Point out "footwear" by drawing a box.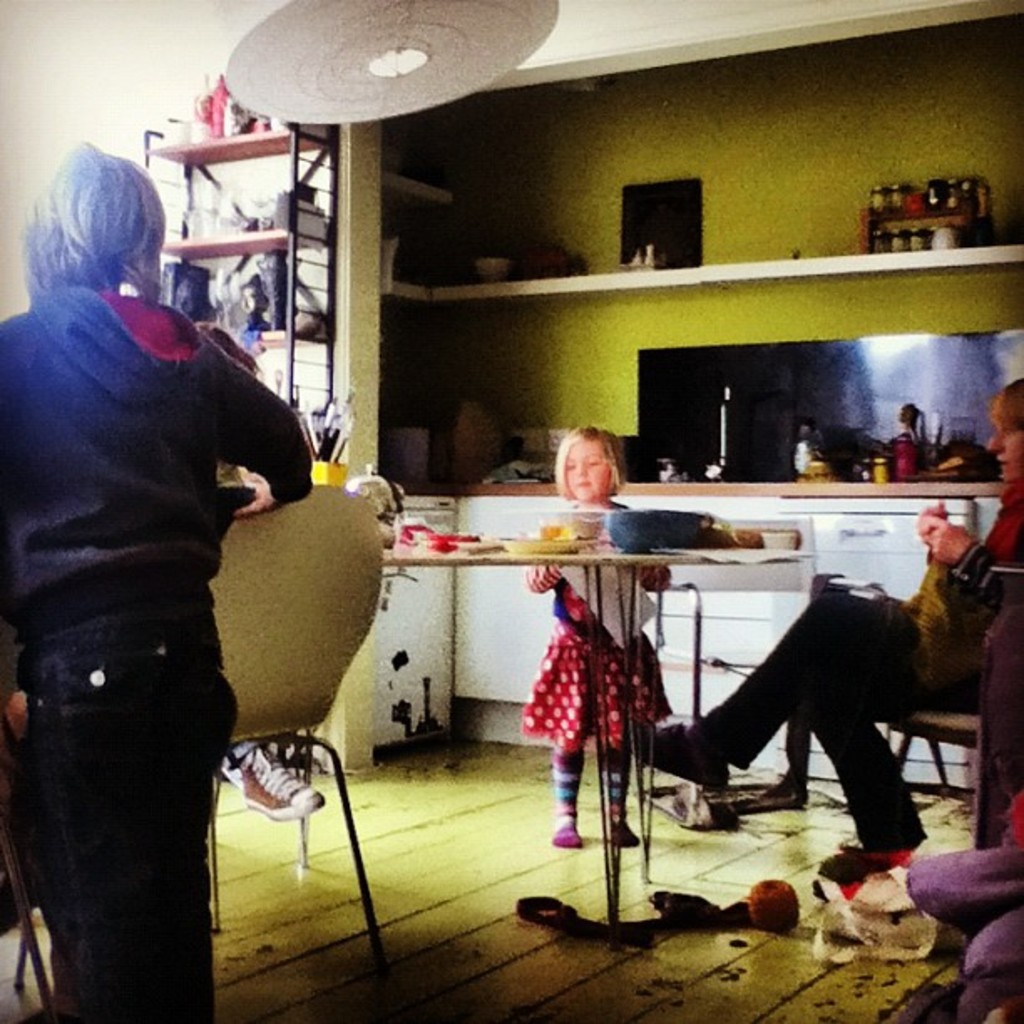
locate(554, 823, 584, 855).
